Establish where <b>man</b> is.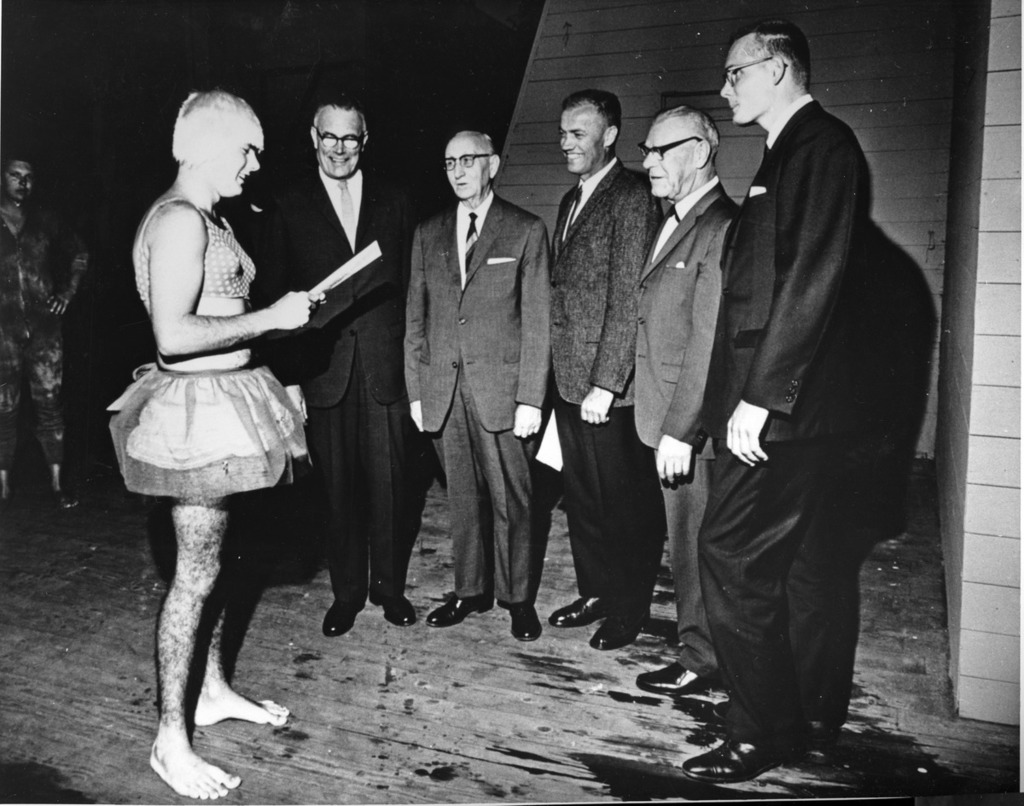
Established at 401, 121, 554, 655.
